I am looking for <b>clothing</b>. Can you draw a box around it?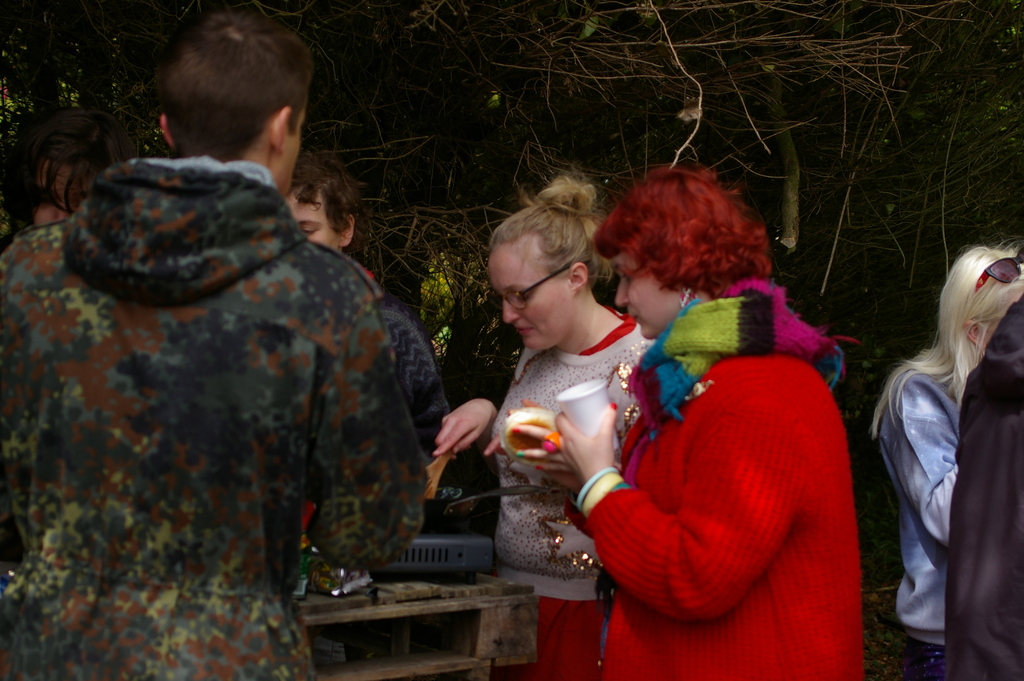
Sure, the bounding box is Rect(877, 365, 963, 680).
